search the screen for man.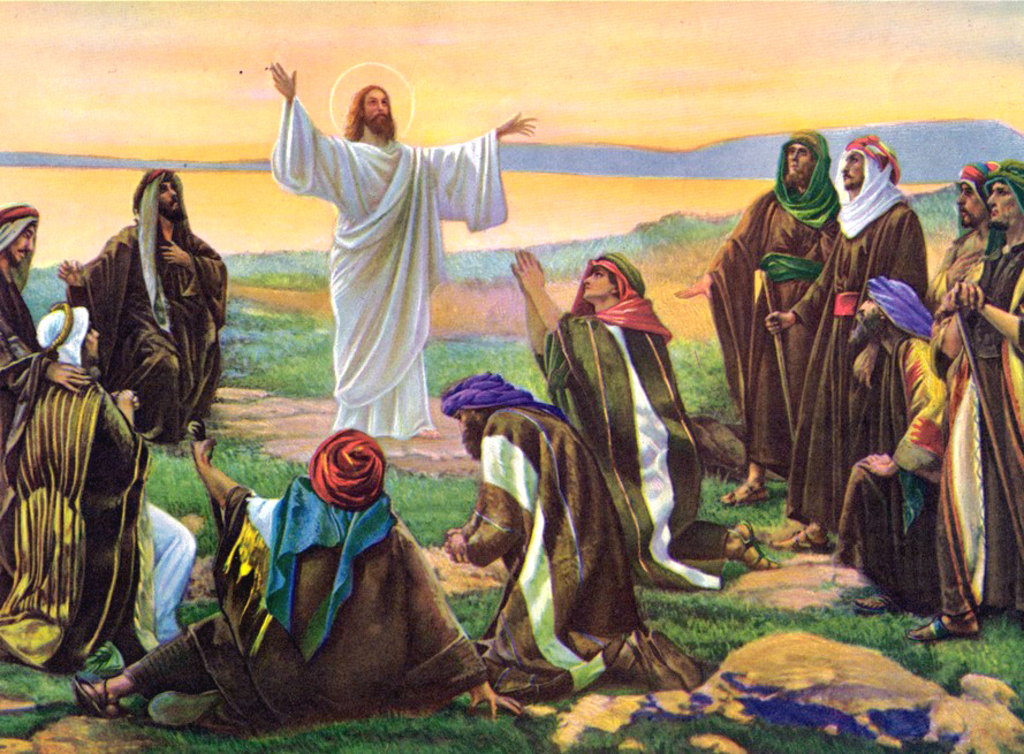
Found at x1=0, y1=196, x2=91, y2=433.
